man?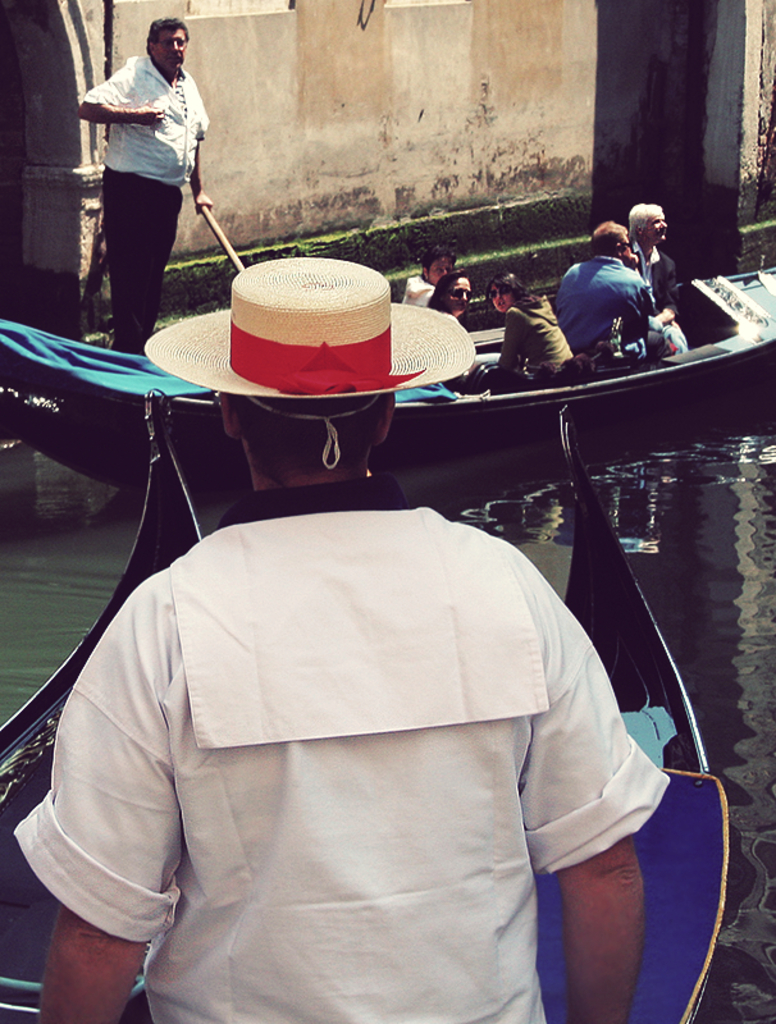
<bbox>72, 20, 225, 326</bbox>
